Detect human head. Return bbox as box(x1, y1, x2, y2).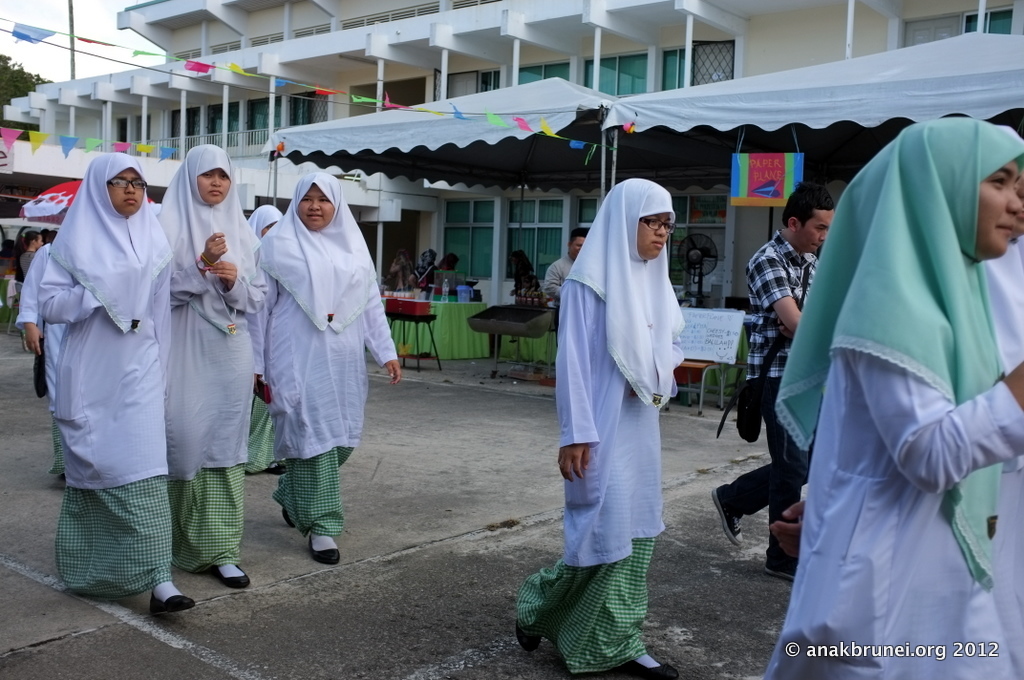
box(293, 168, 341, 233).
